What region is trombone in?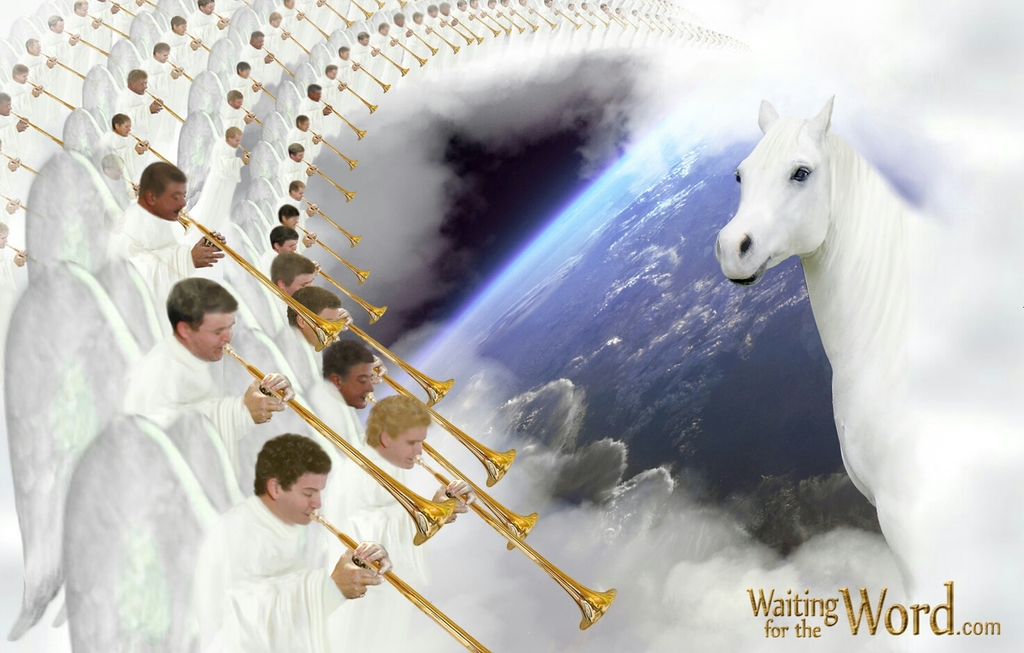
322:101:360:136.
